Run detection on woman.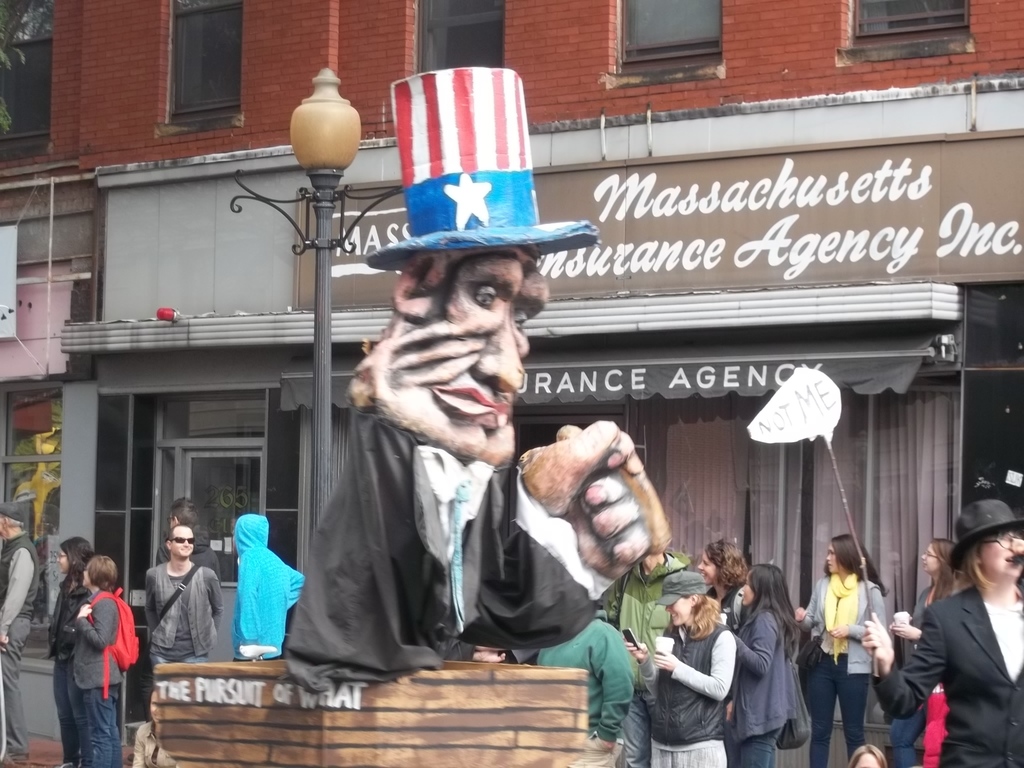
Result: [698,543,748,630].
